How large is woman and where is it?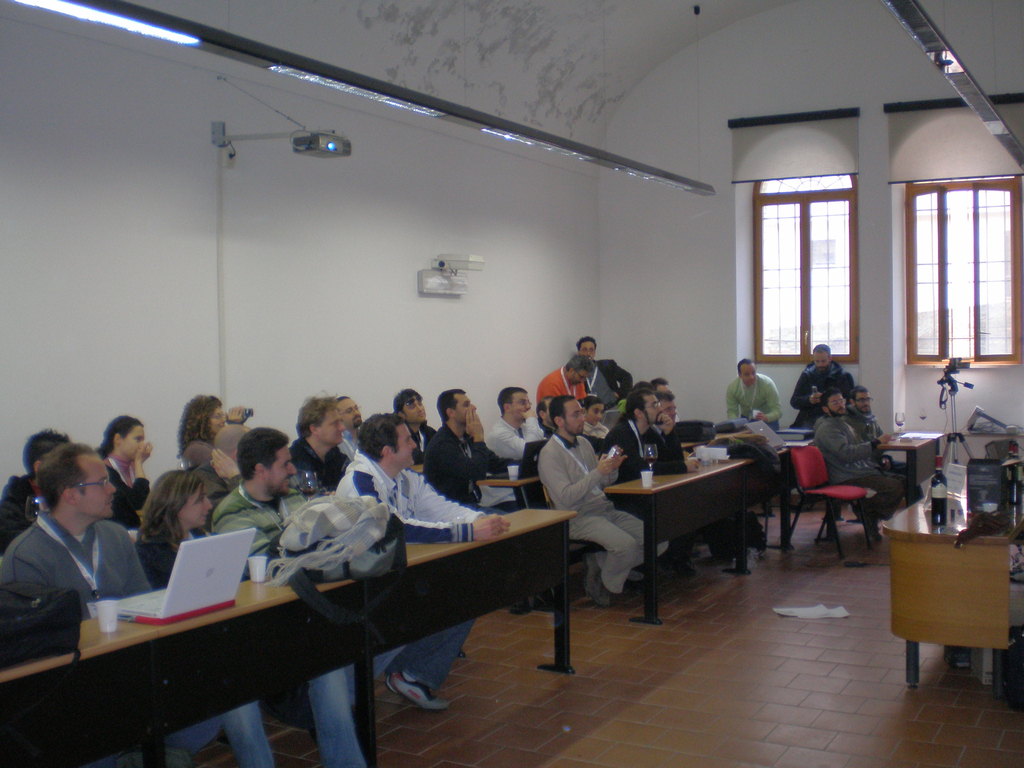
Bounding box: BBox(88, 414, 159, 525).
